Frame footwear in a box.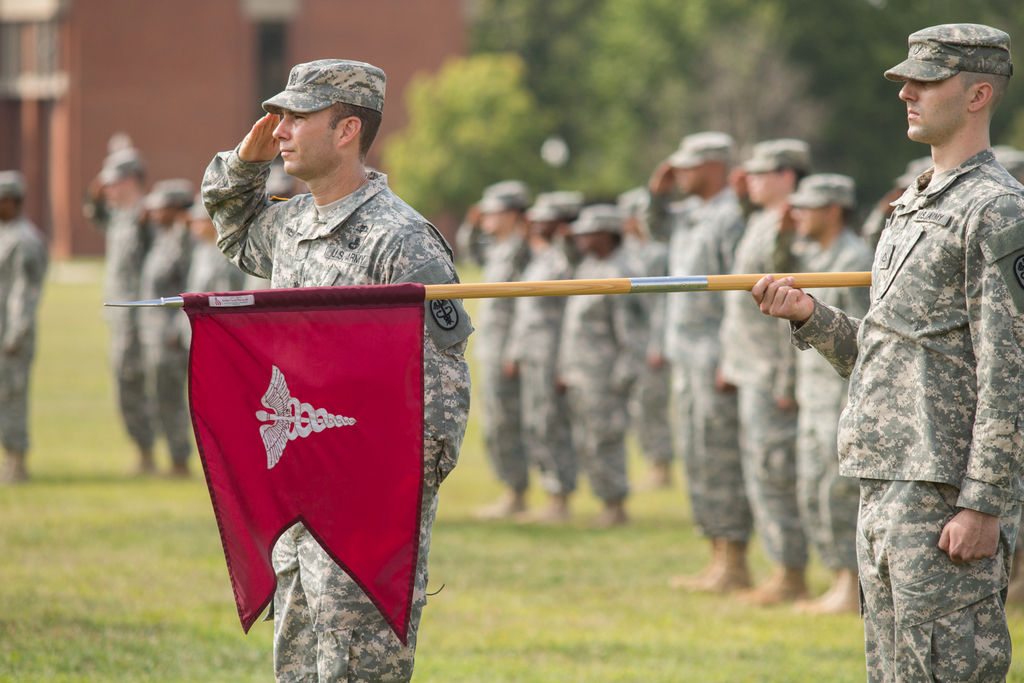
(491, 486, 532, 516).
